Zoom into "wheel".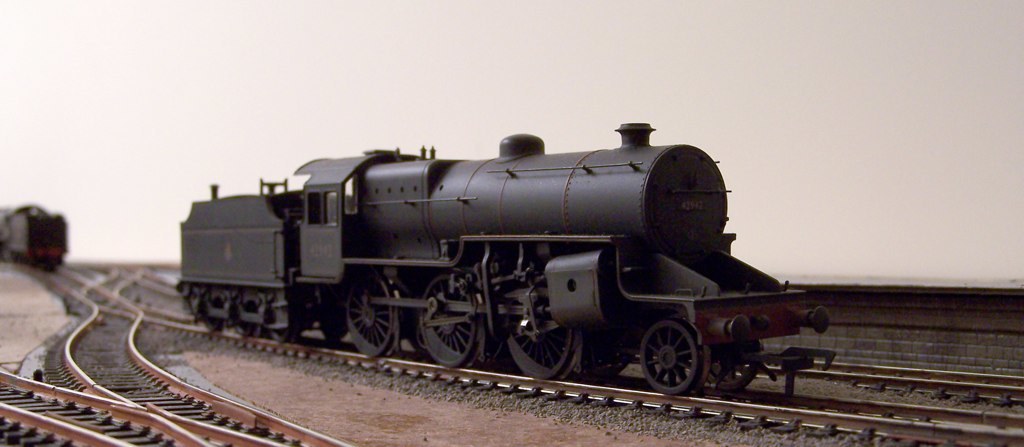
Zoom target: 238,311,262,340.
